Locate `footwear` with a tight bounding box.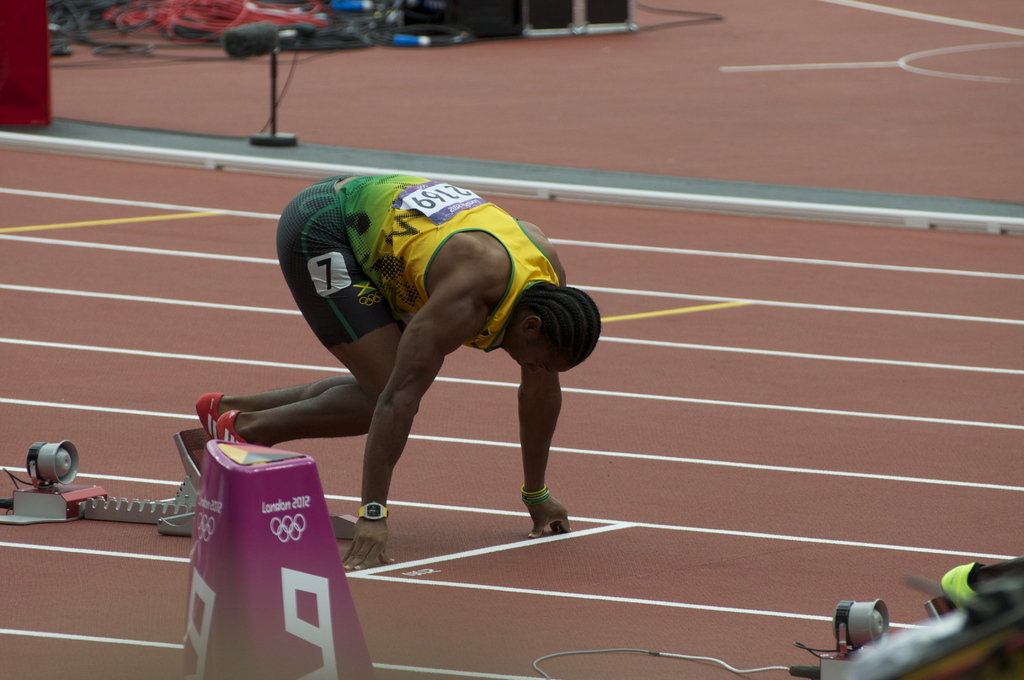
196 395 217 454.
